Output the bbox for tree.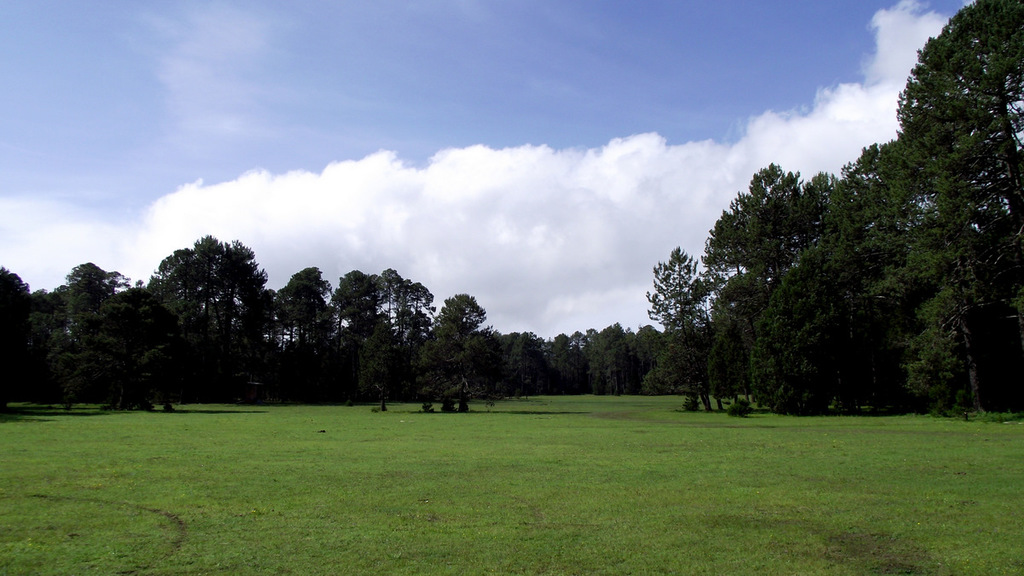
bbox=(135, 217, 269, 386).
